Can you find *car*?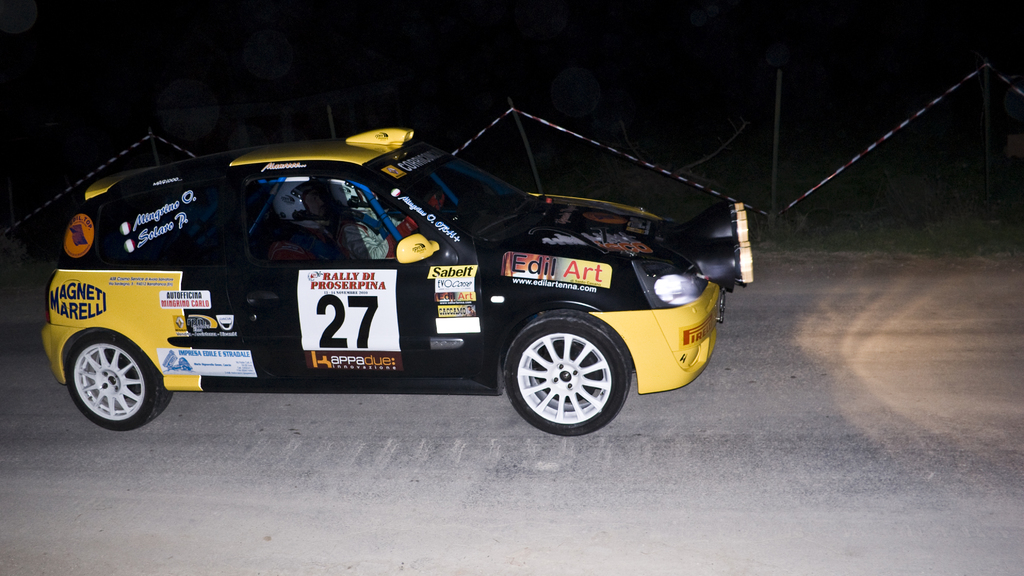
Yes, bounding box: box(43, 124, 716, 423).
